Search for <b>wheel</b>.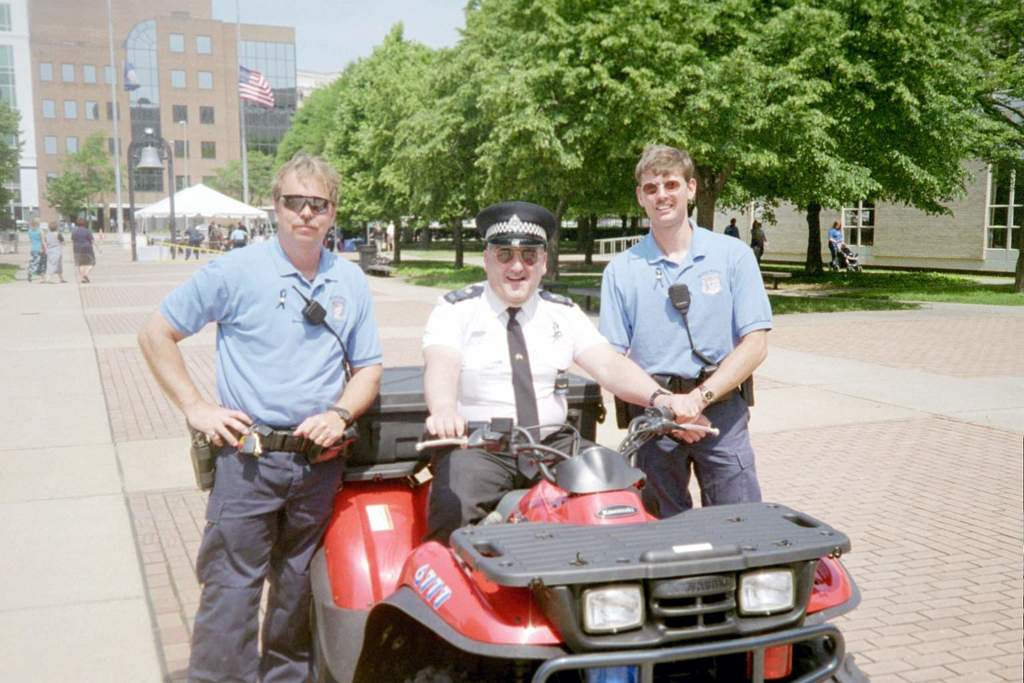
Found at x1=771 y1=636 x2=869 y2=682.
